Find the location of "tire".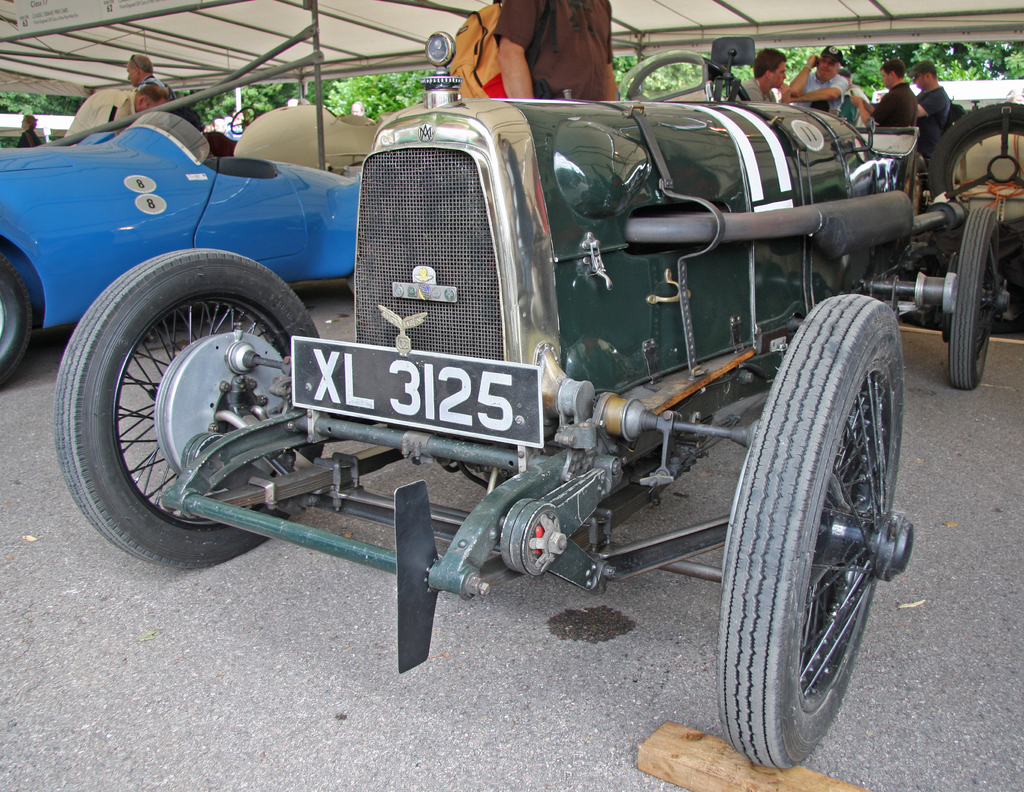
Location: 947:204:993:383.
